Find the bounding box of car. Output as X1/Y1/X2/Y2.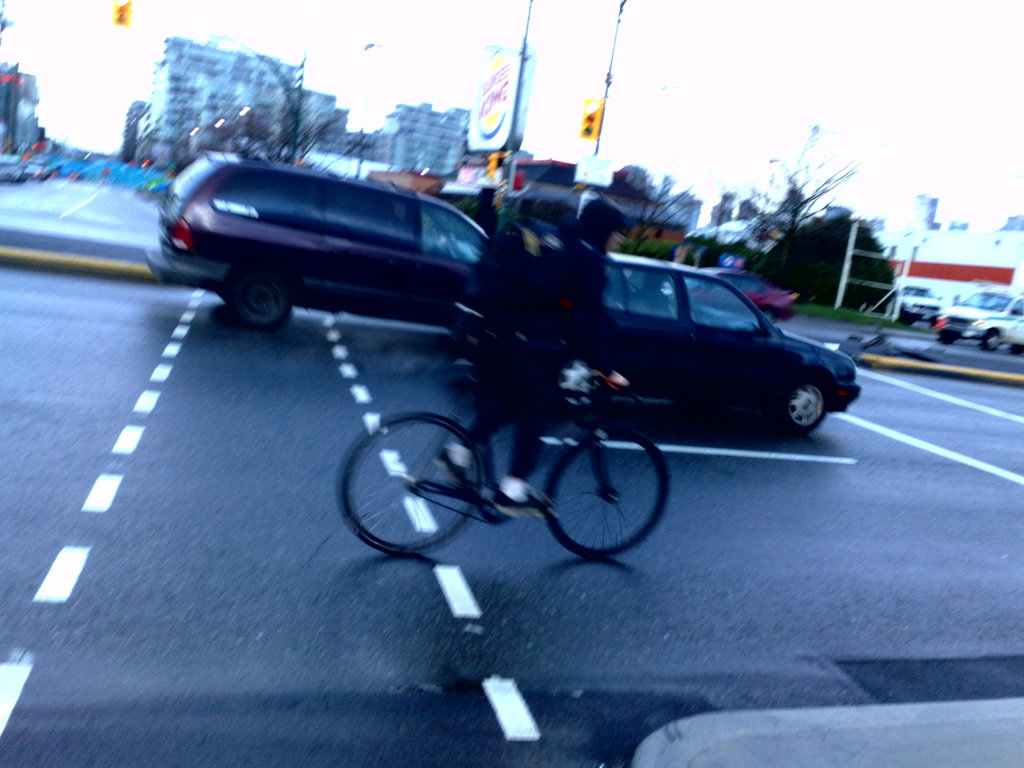
146/151/492/327.
